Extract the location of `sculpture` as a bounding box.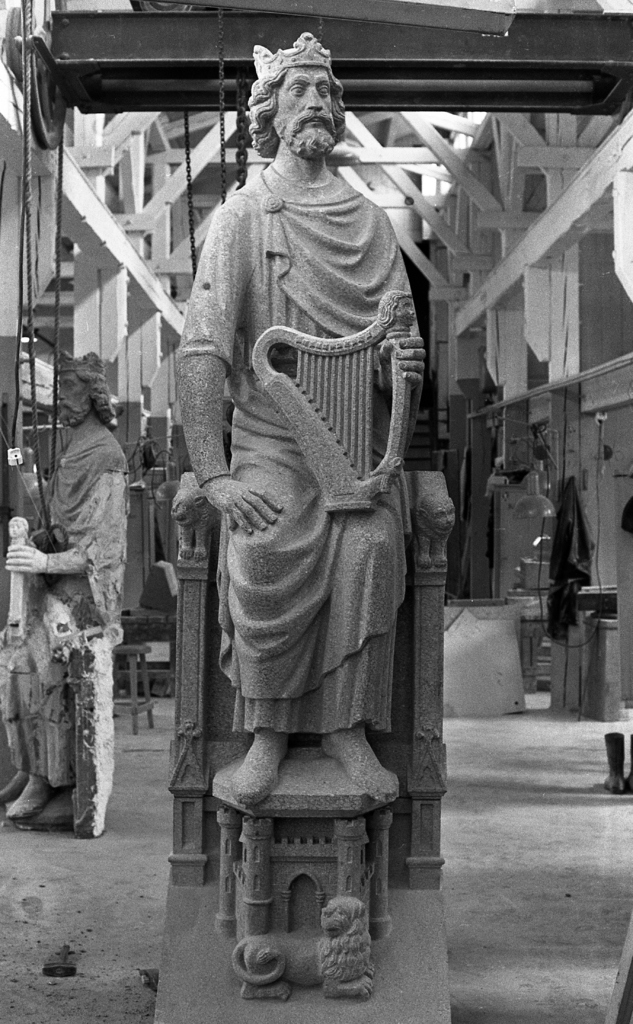
[x1=322, y1=897, x2=383, y2=1004].
